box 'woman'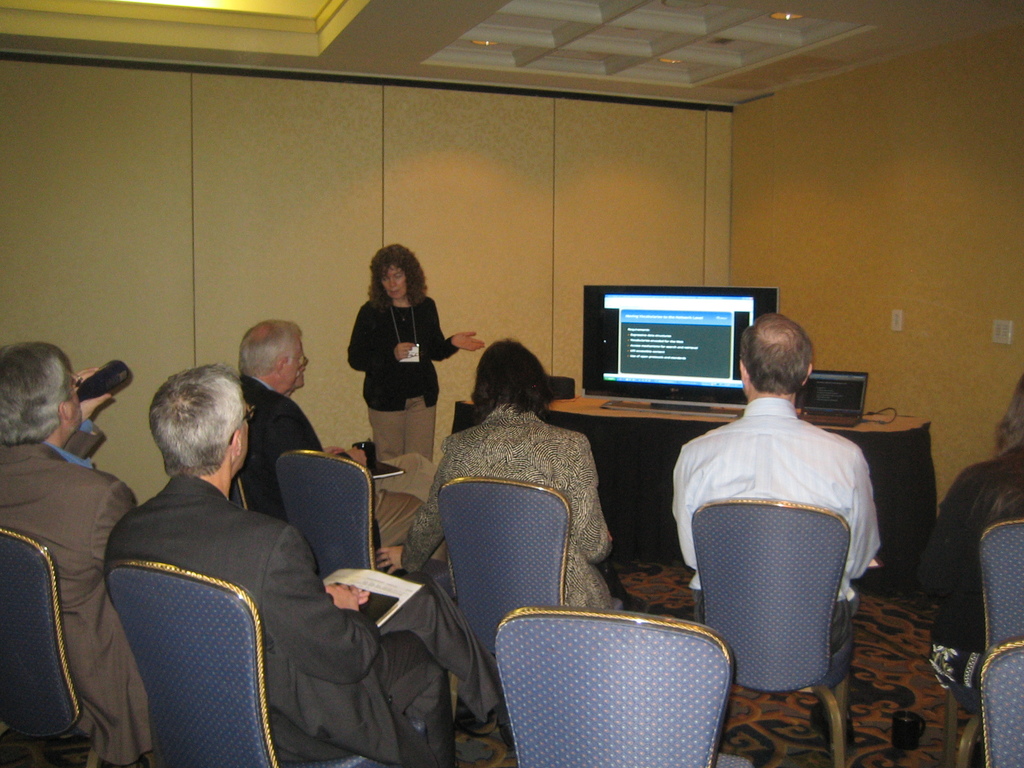
detection(348, 243, 495, 476)
